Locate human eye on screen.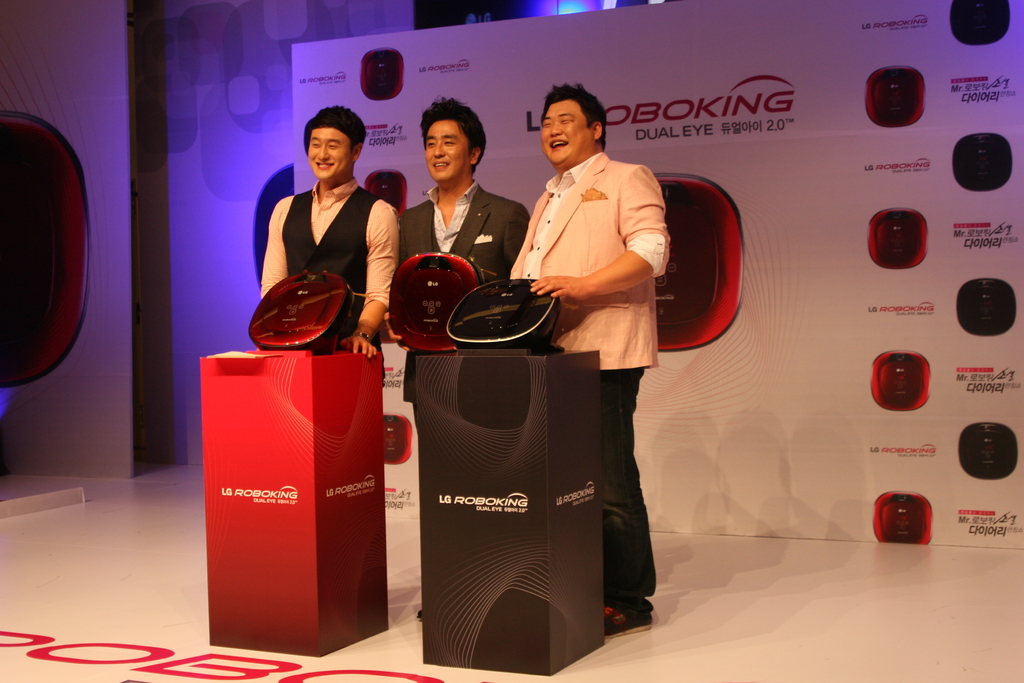
On screen at locate(312, 142, 319, 147).
